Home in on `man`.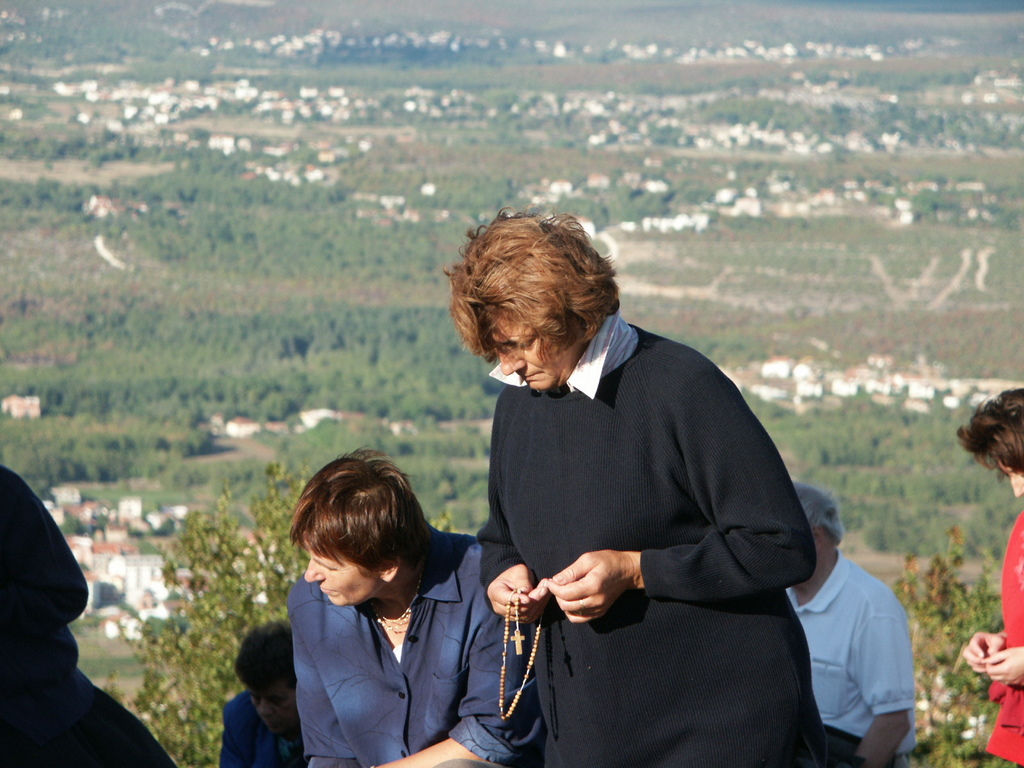
Homed in at (218,618,308,767).
